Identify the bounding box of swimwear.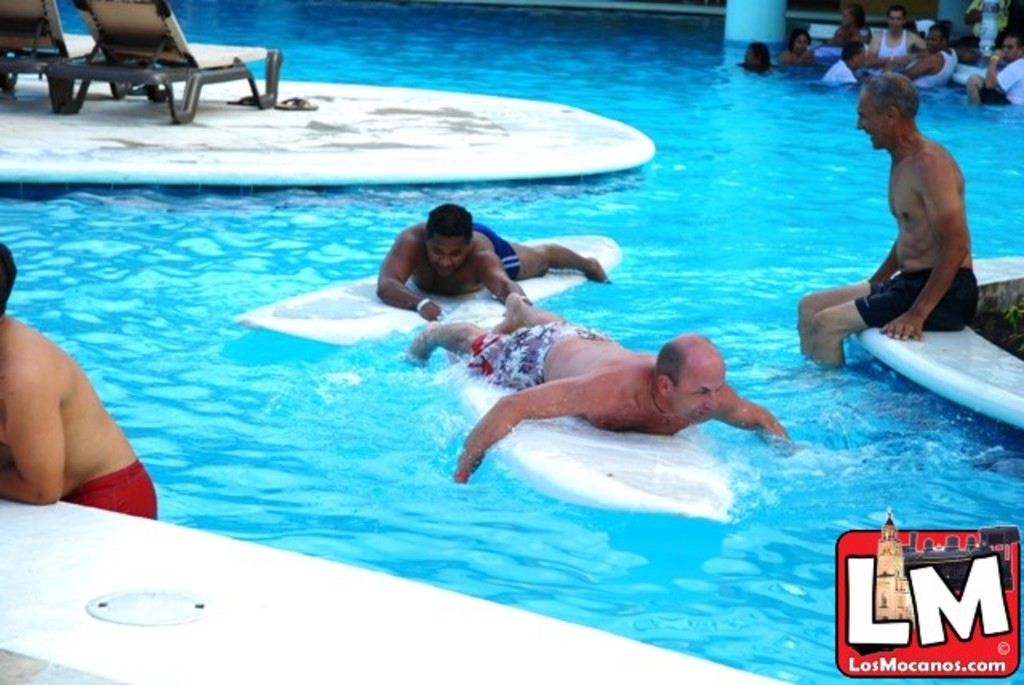
<region>854, 266, 978, 333</region>.
